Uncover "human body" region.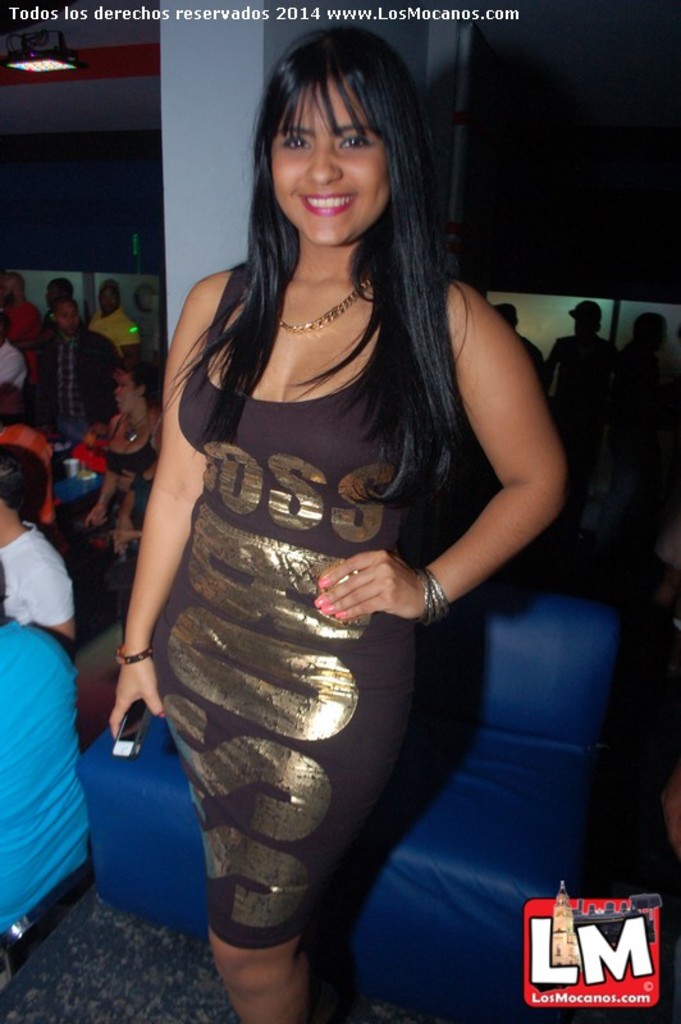
Uncovered: BBox(502, 306, 541, 365).
